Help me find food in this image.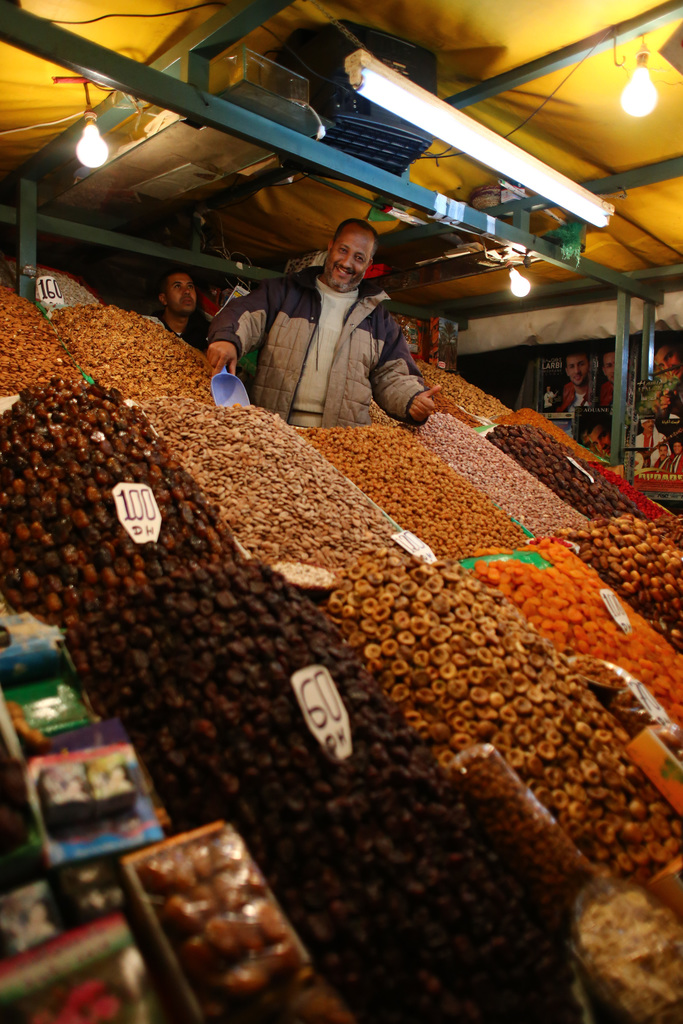
Found it: [x1=0, y1=285, x2=80, y2=392].
